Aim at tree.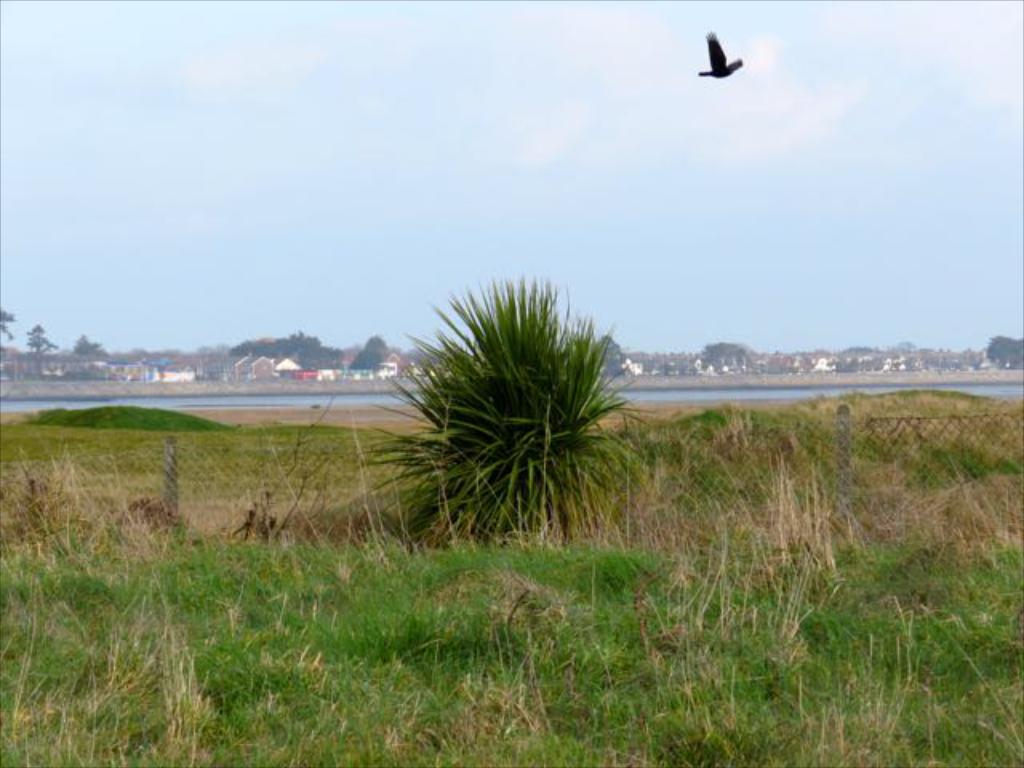
Aimed at <bbox>347, 243, 635, 555</bbox>.
